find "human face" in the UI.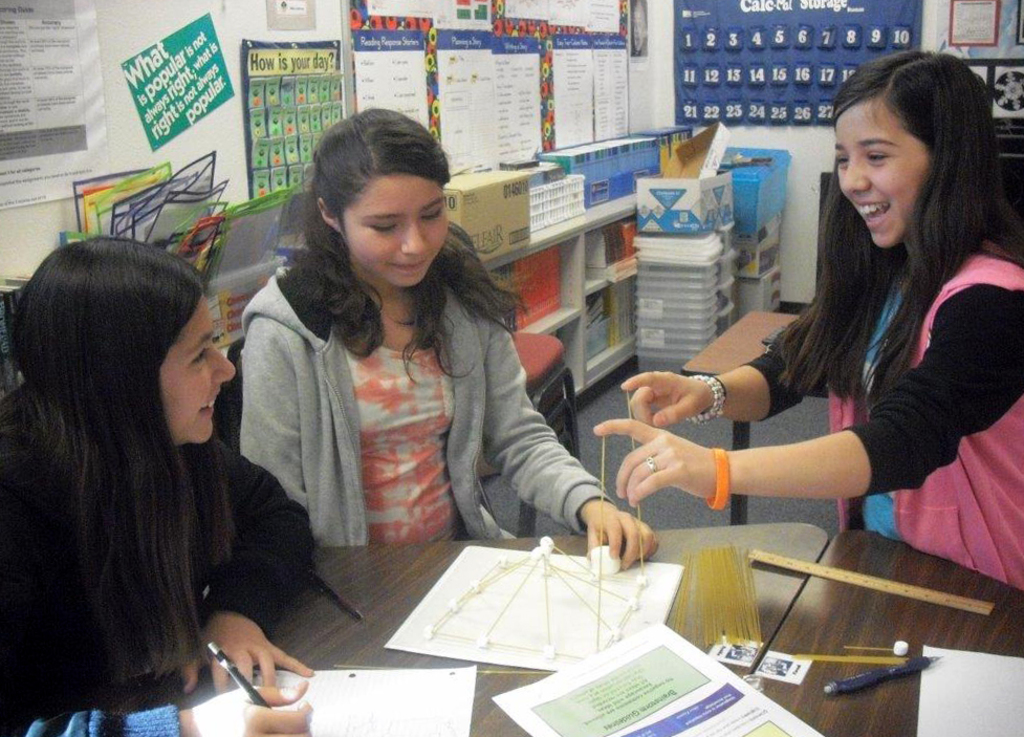
UI element at (160,306,235,441).
